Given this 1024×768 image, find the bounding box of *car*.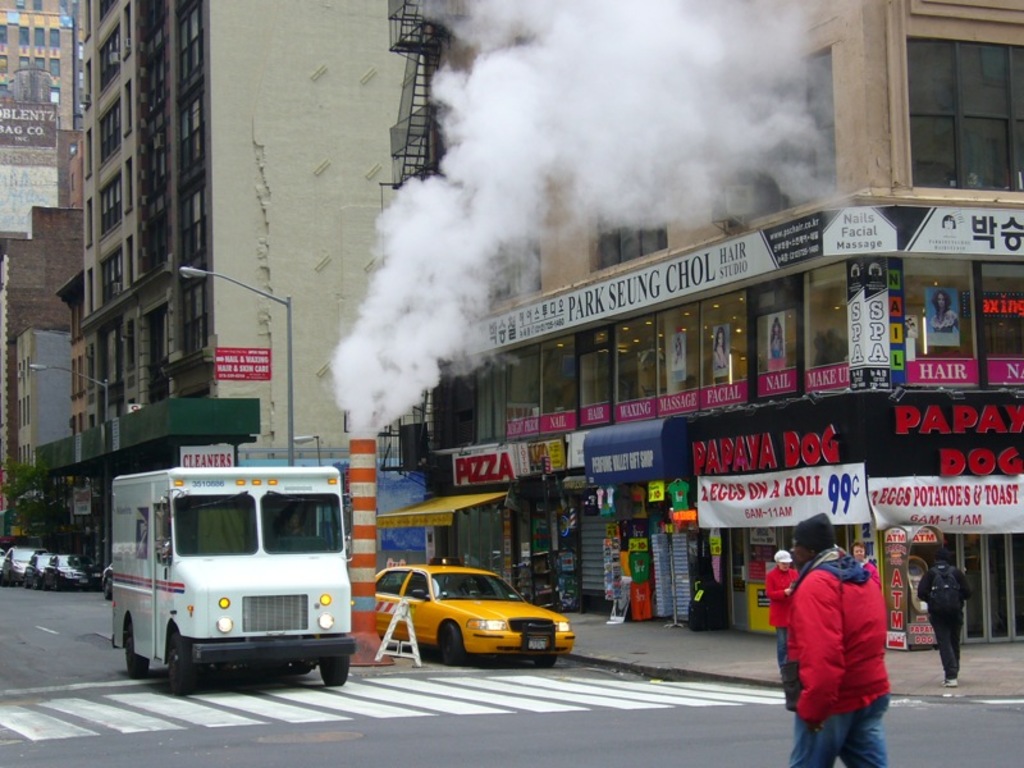
BBox(3, 550, 33, 582).
